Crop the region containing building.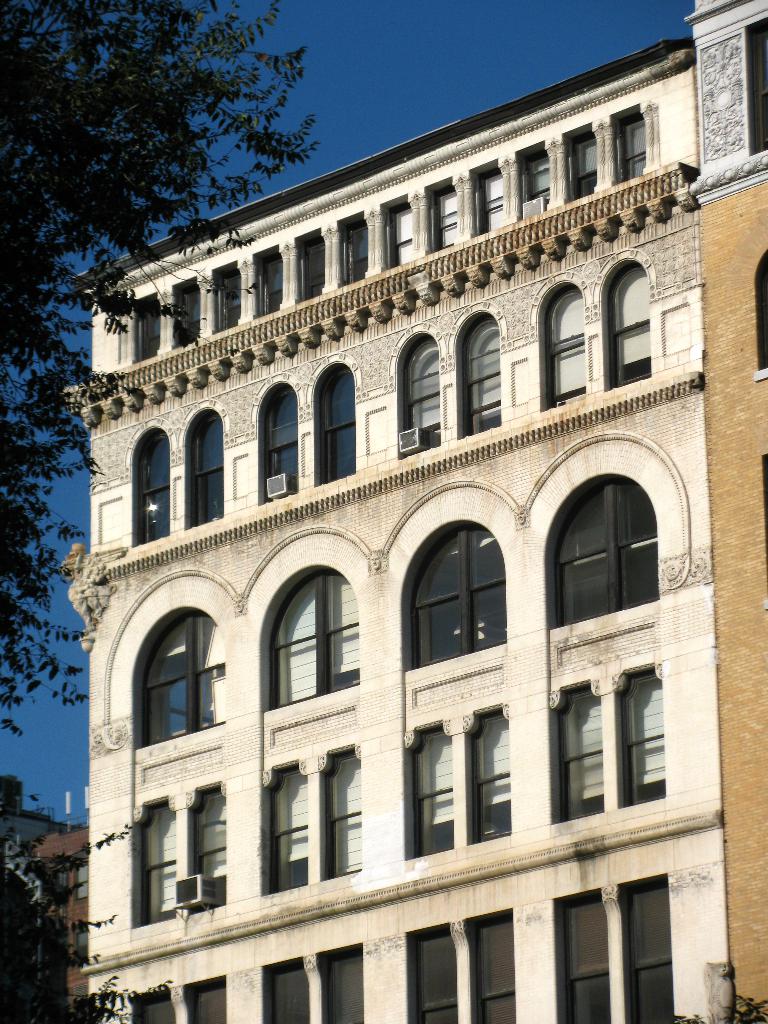
Crop region: bbox=[685, 0, 767, 1023].
